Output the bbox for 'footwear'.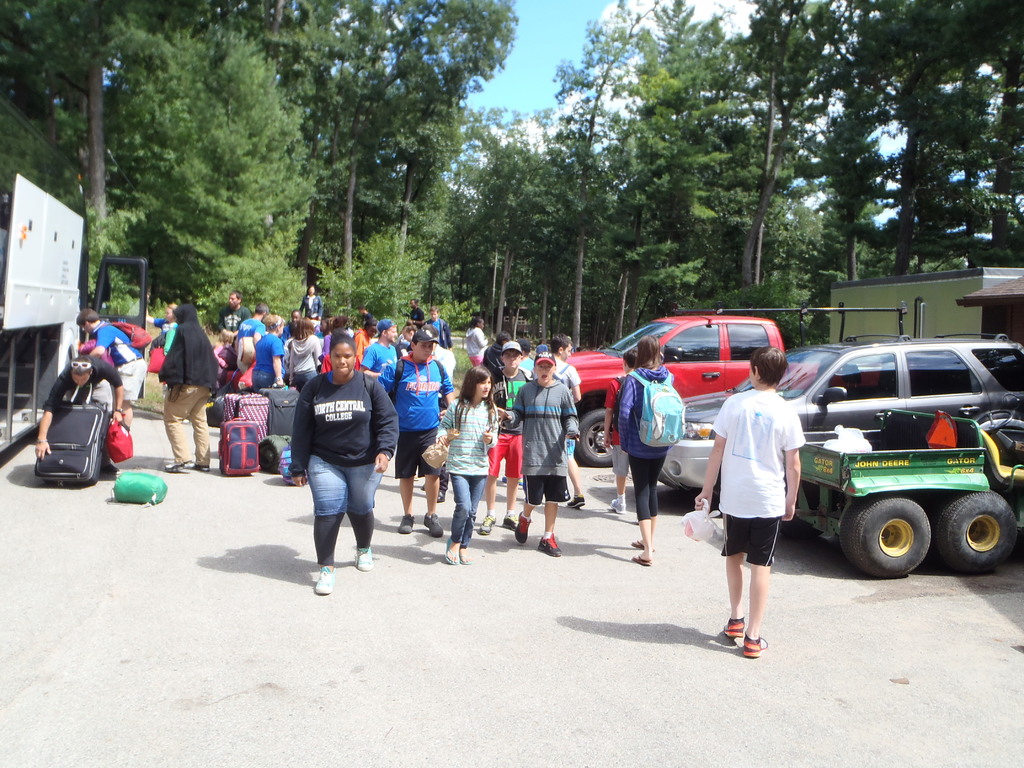
739:636:766:657.
